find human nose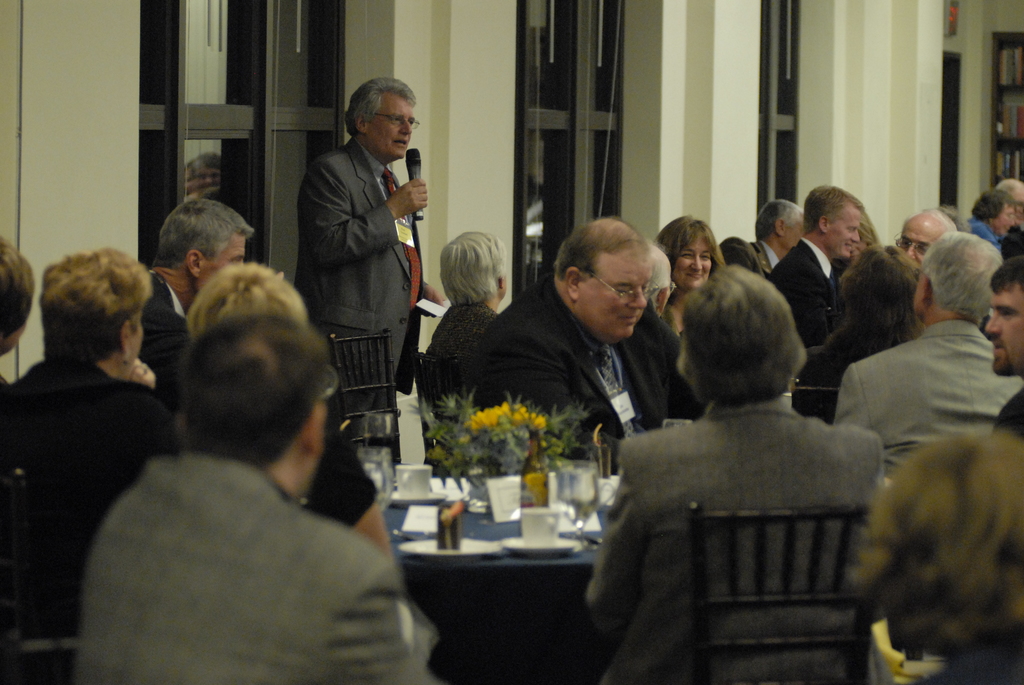
x1=852 y1=230 x2=859 y2=240
